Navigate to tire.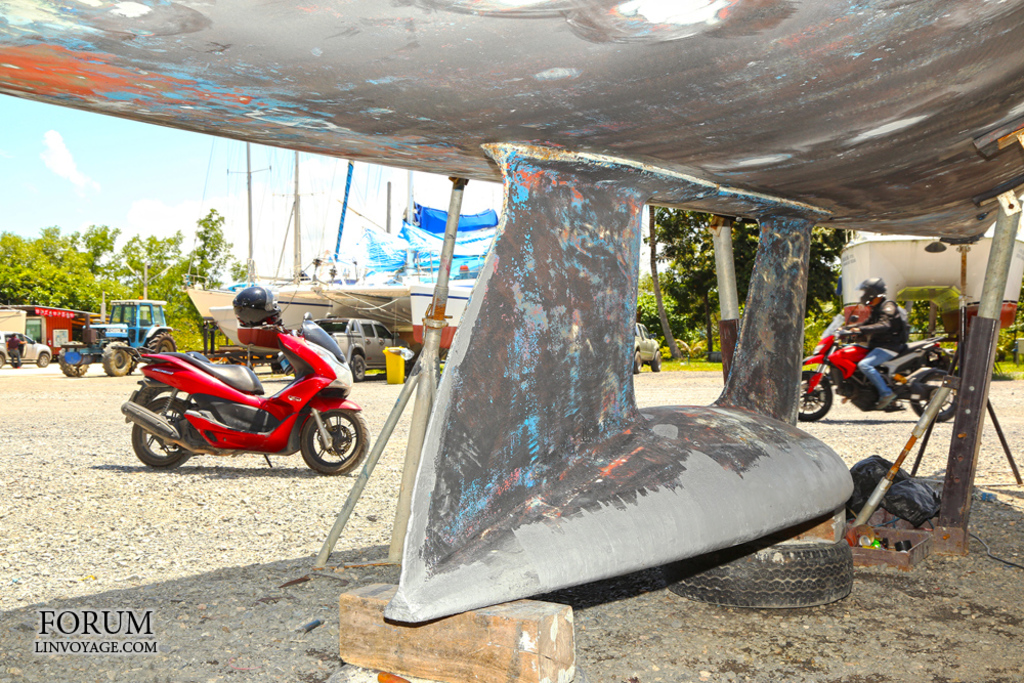
Navigation target: (x1=146, y1=329, x2=175, y2=353).
